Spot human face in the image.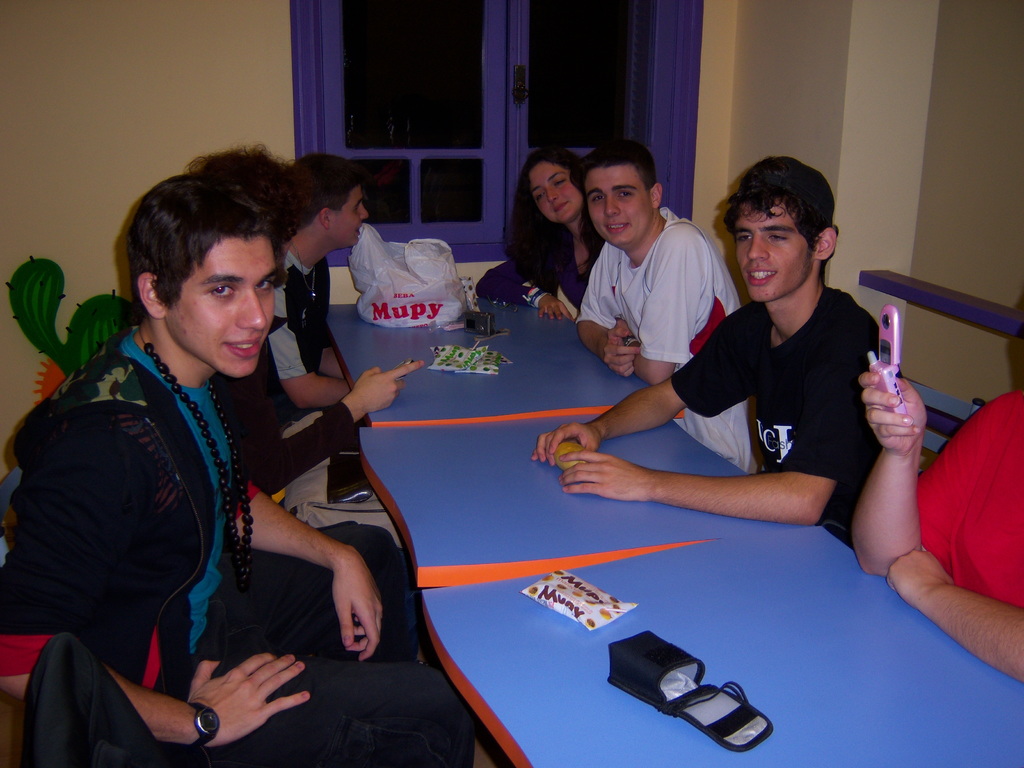
human face found at left=735, top=201, right=810, bottom=300.
